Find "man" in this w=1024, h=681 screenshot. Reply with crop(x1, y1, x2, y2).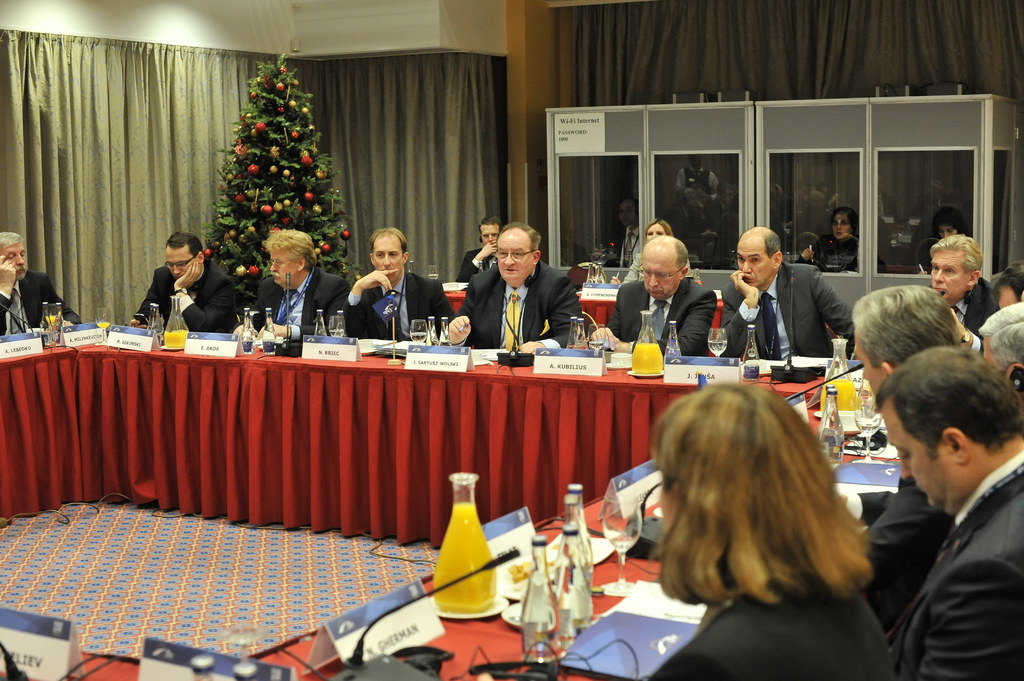
crop(591, 234, 720, 351).
